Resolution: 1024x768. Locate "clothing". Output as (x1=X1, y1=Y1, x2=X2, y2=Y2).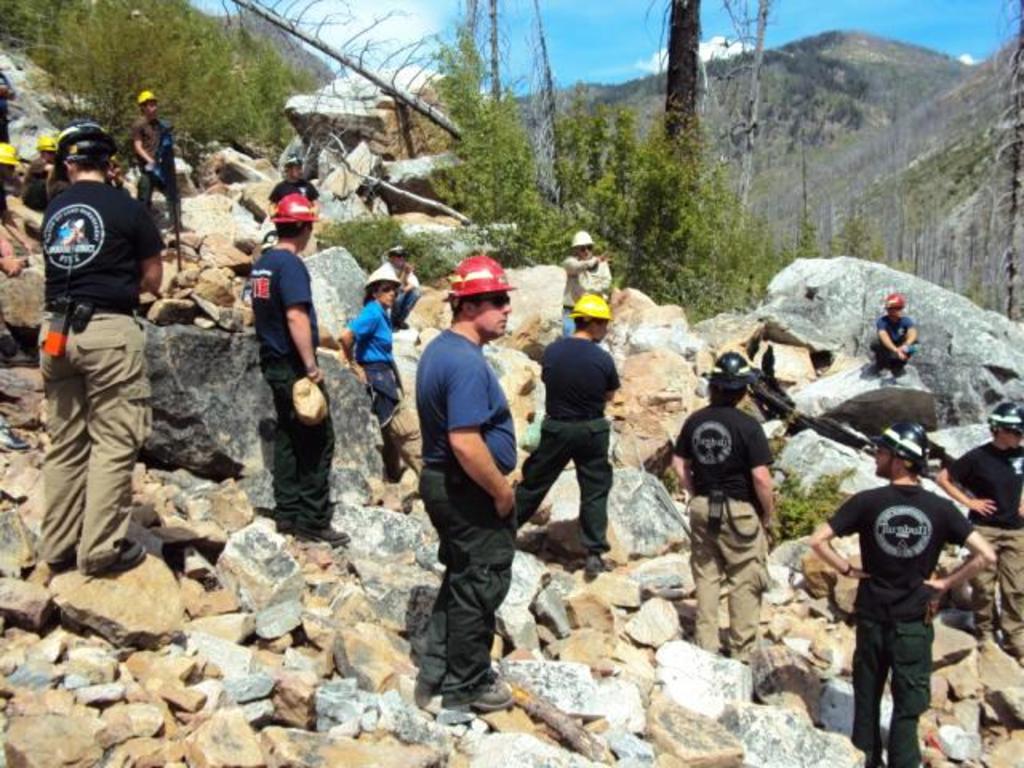
(x1=563, y1=250, x2=587, y2=307).
